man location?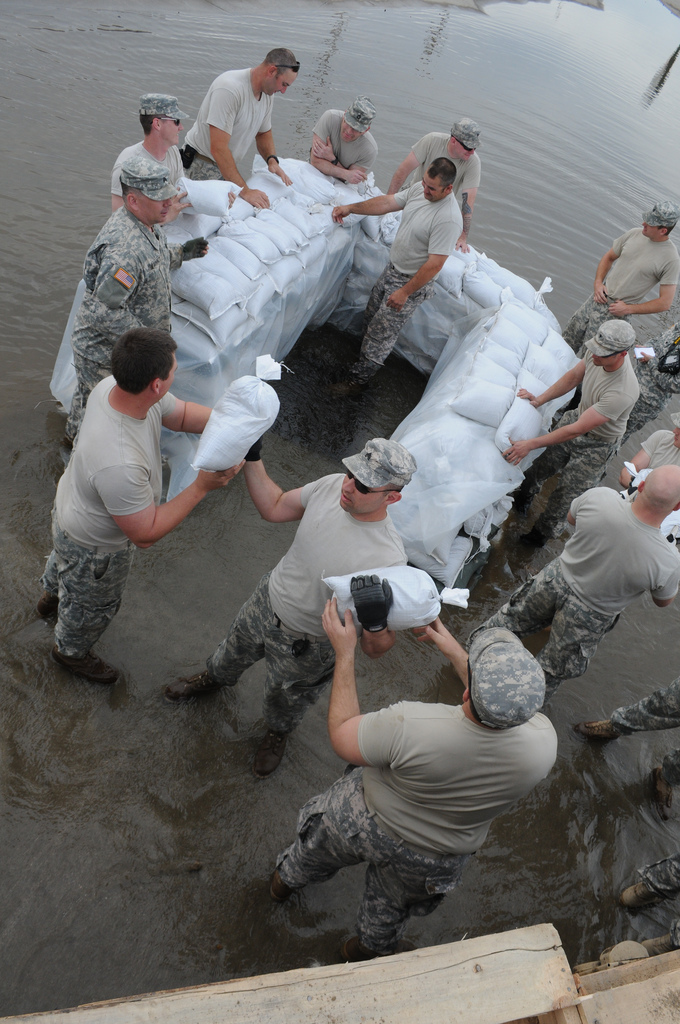
60,163,177,477
